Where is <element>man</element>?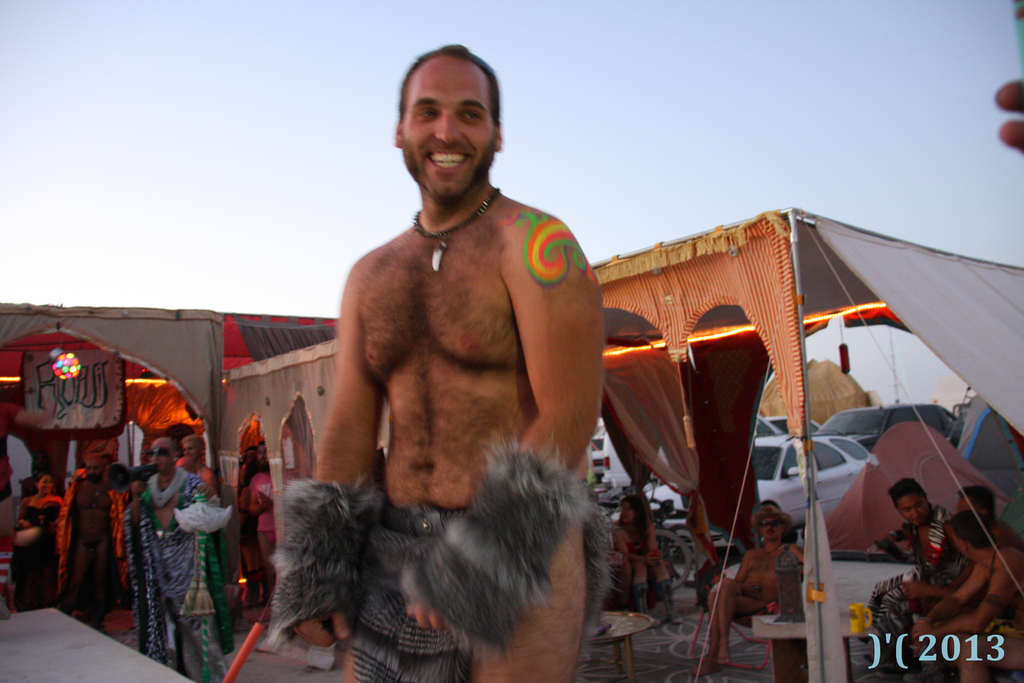
(113, 438, 217, 680).
